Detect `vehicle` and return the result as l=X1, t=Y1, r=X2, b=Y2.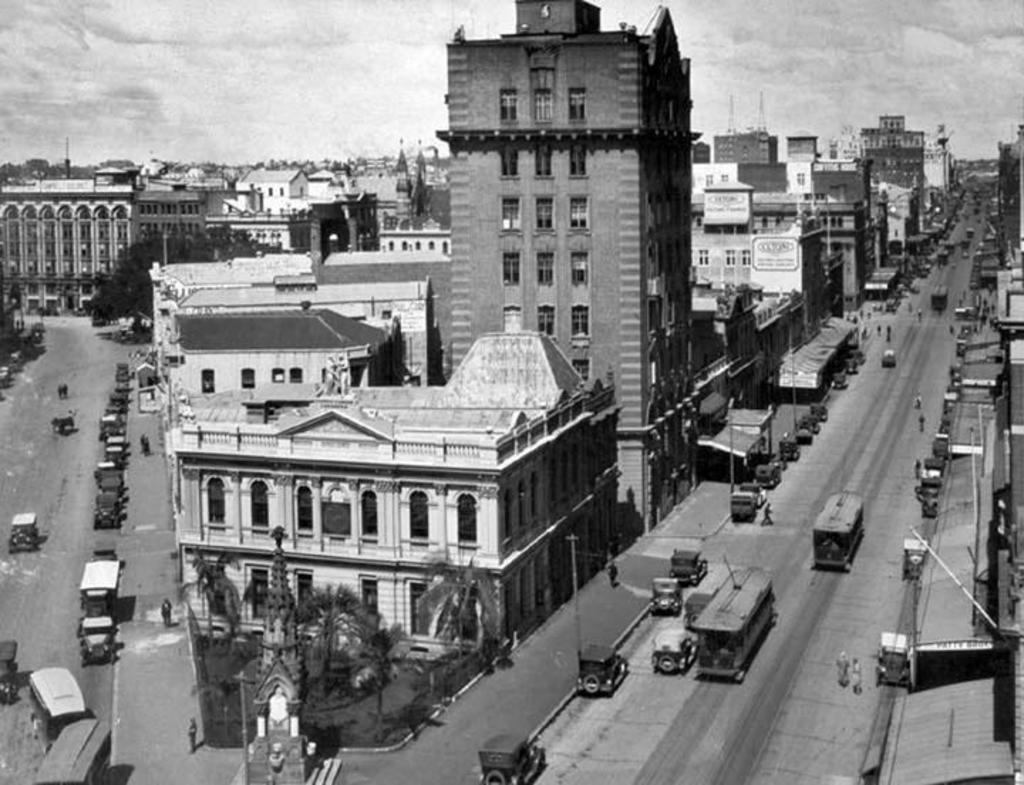
l=476, t=735, r=546, b=781.
